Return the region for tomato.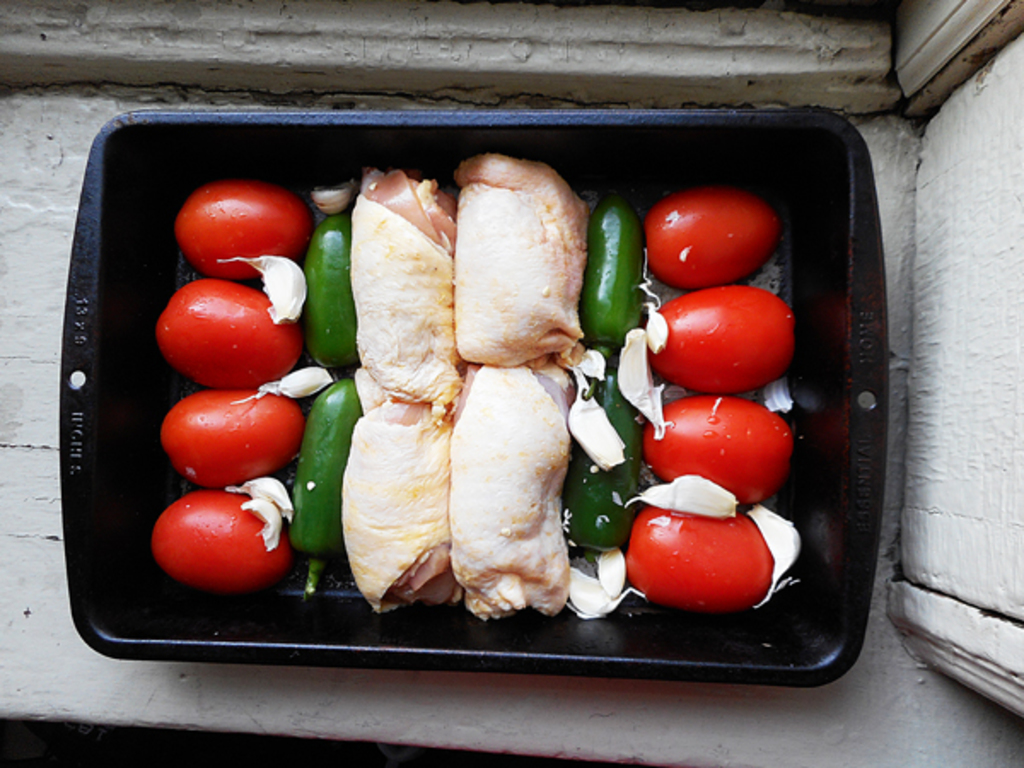
<bbox>655, 285, 790, 391</bbox>.
